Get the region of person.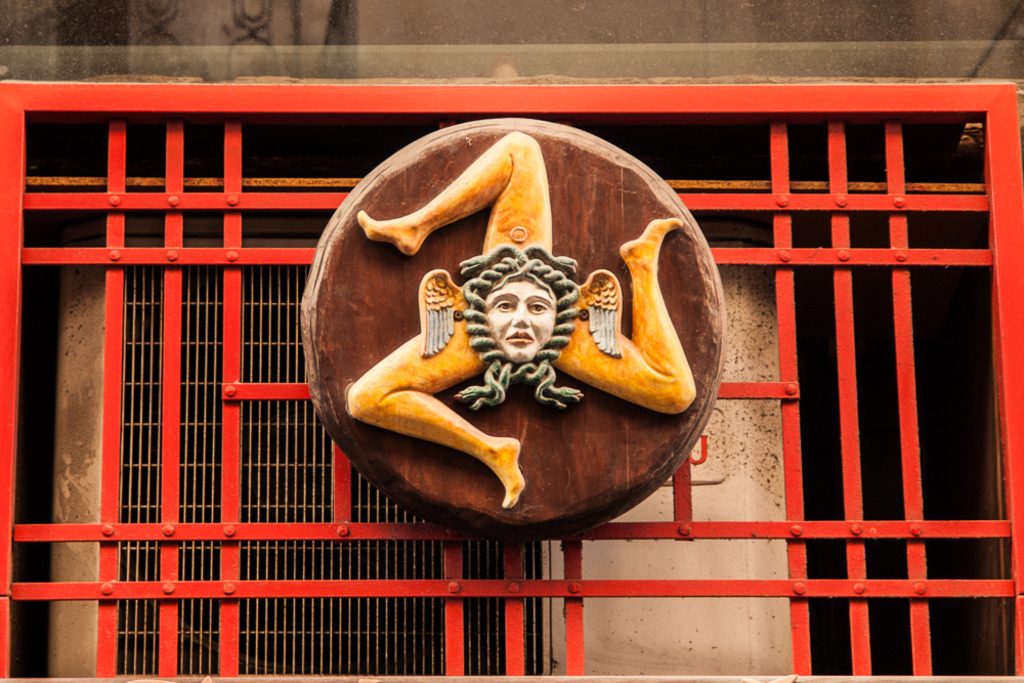
x1=350, y1=131, x2=700, y2=511.
